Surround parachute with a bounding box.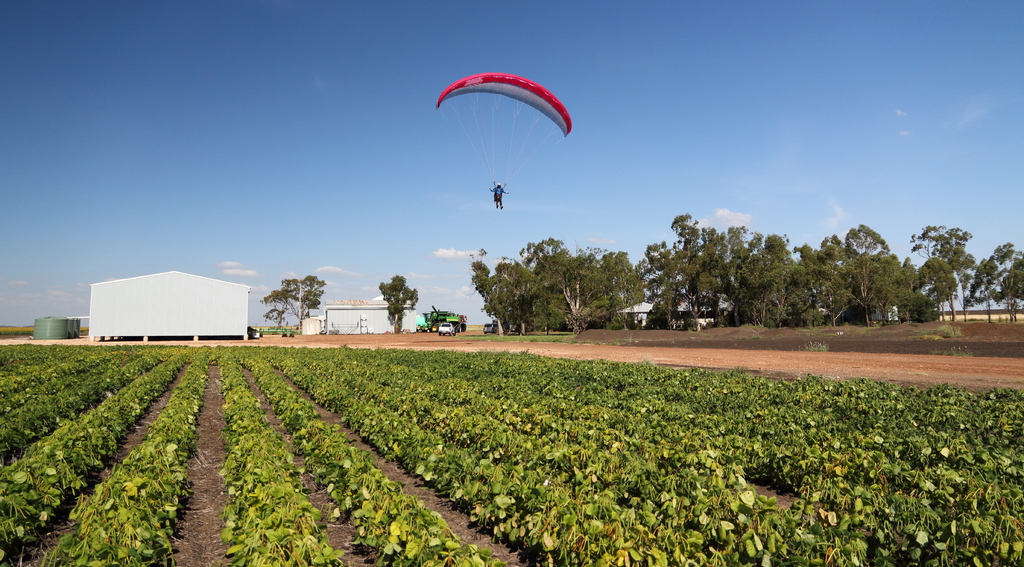
BBox(433, 67, 567, 186).
